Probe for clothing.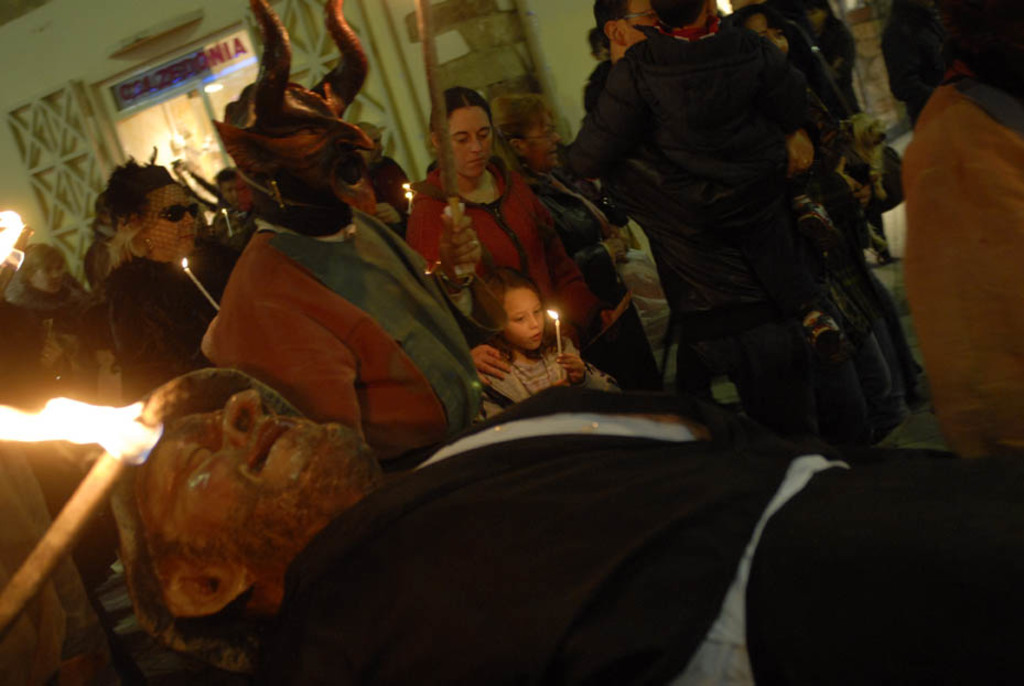
Probe result: (x1=197, y1=210, x2=479, y2=469).
